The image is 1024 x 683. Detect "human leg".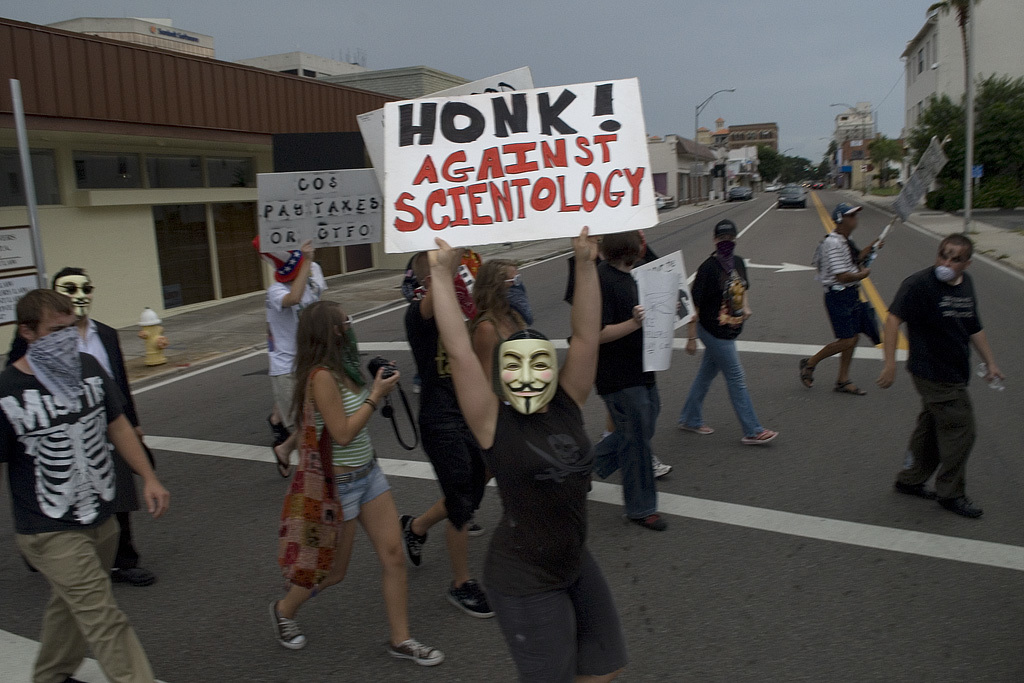
Detection: detection(793, 288, 873, 395).
